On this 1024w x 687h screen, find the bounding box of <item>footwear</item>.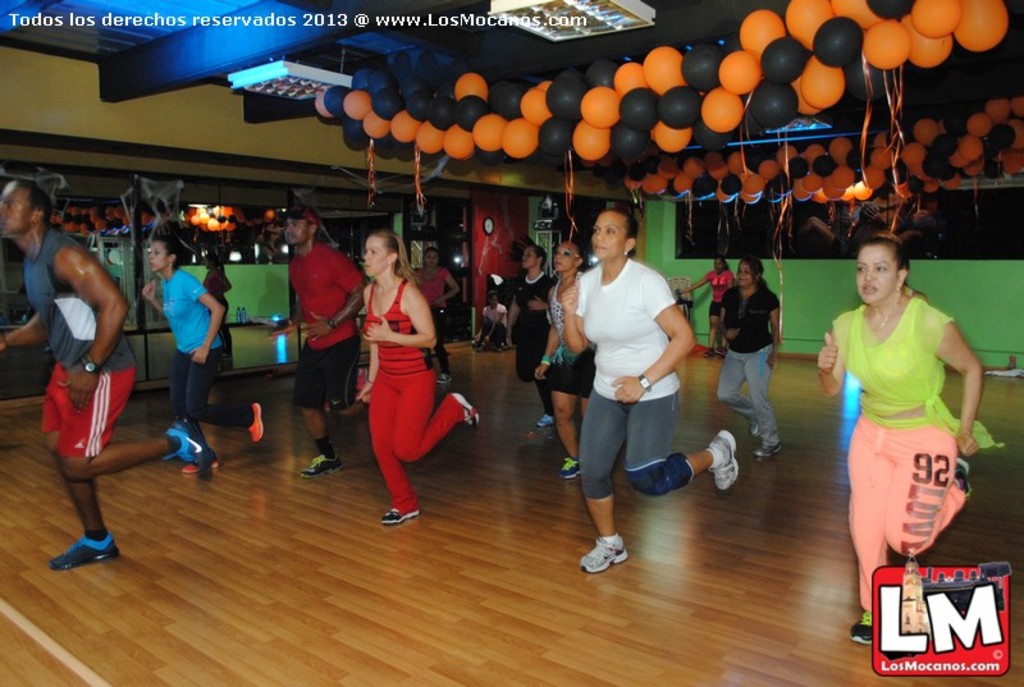
Bounding box: crop(298, 454, 343, 477).
